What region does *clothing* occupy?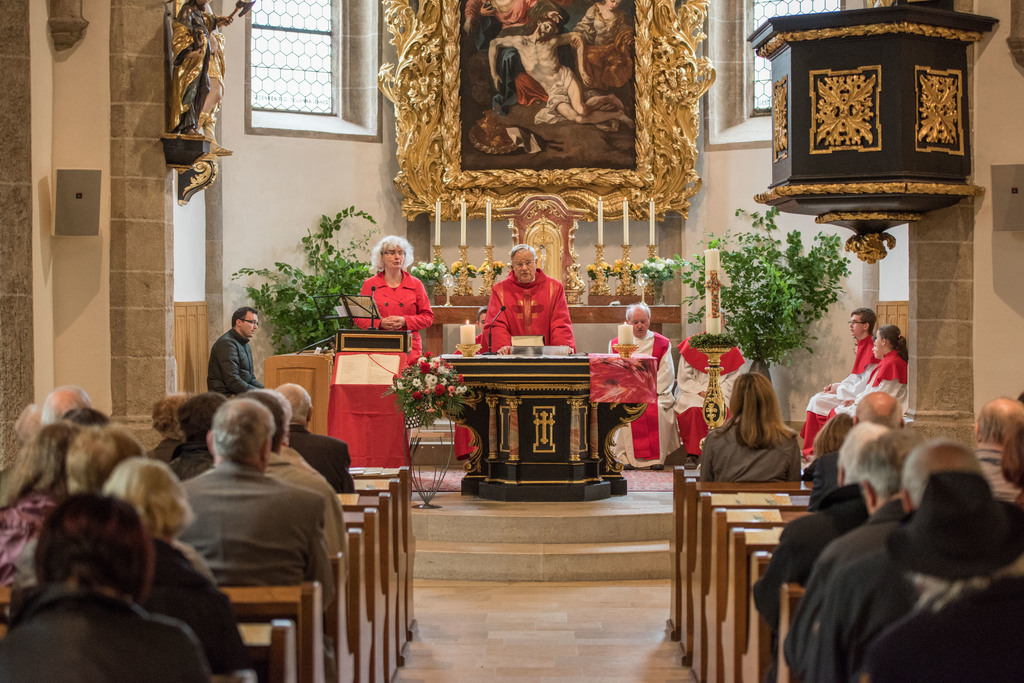
l=696, t=414, r=796, b=483.
